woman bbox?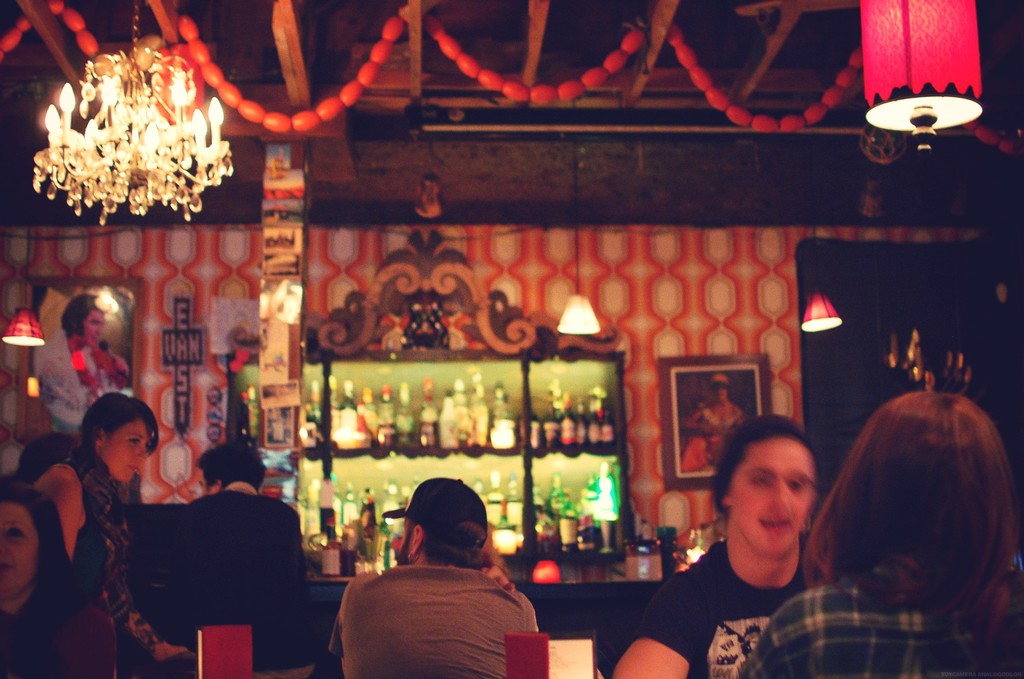
31, 392, 186, 664
